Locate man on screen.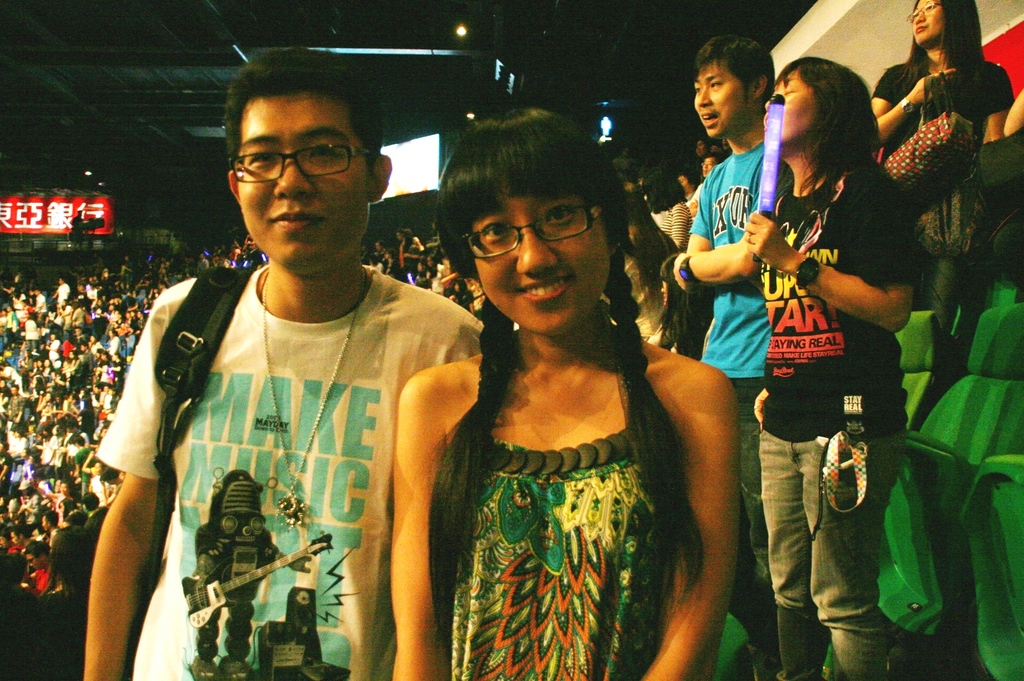
On screen at (659,31,796,680).
